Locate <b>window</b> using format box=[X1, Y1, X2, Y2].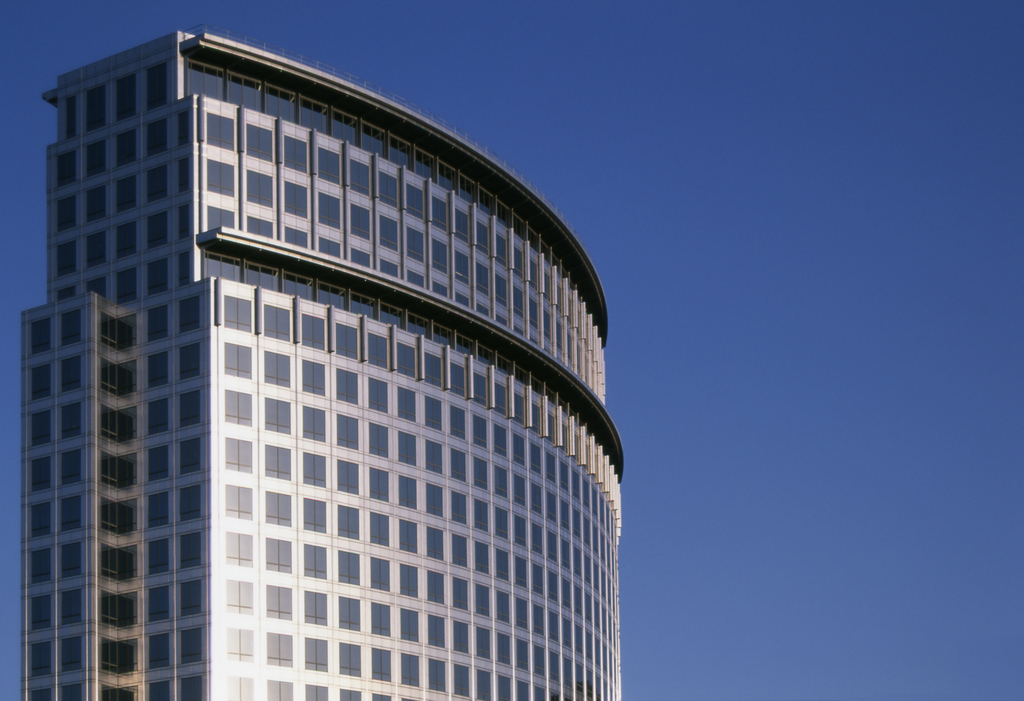
box=[105, 452, 139, 487].
